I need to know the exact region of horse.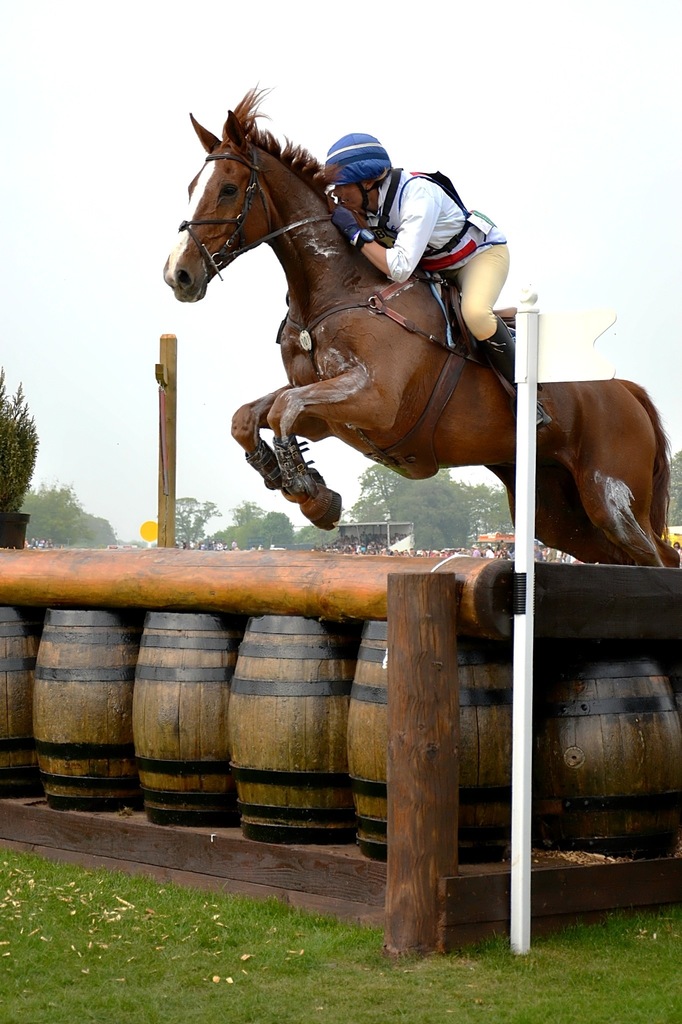
Region: (160, 85, 681, 570).
